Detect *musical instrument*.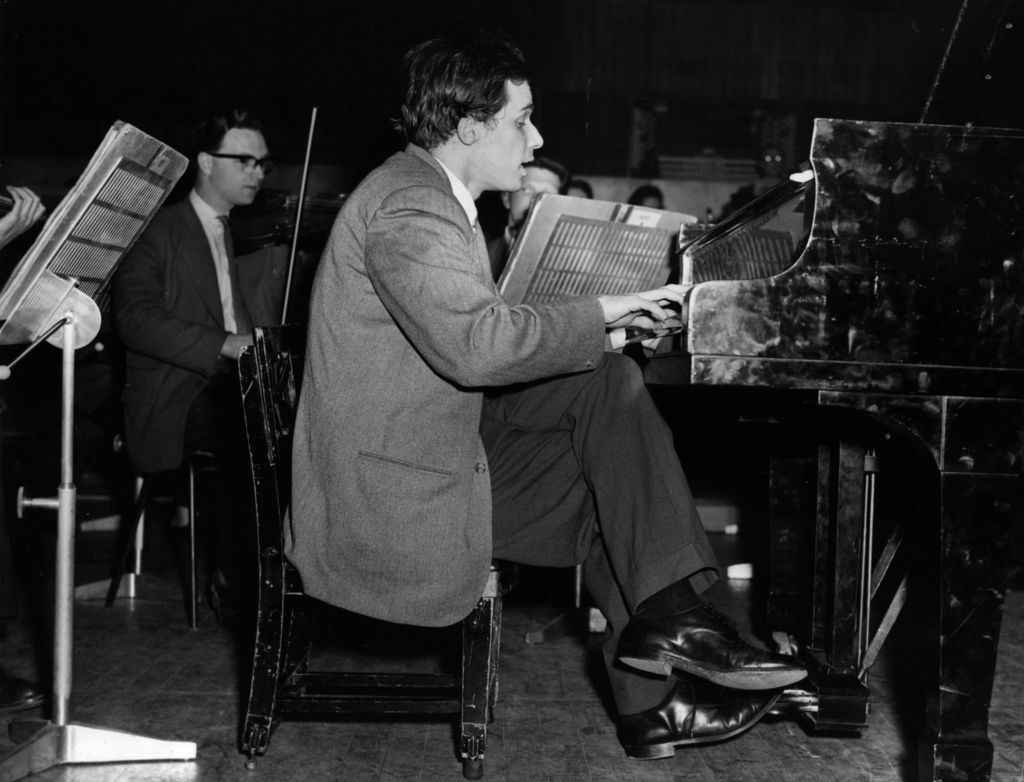
Detected at (left=689, top=0, right=1023, bottom=781).
